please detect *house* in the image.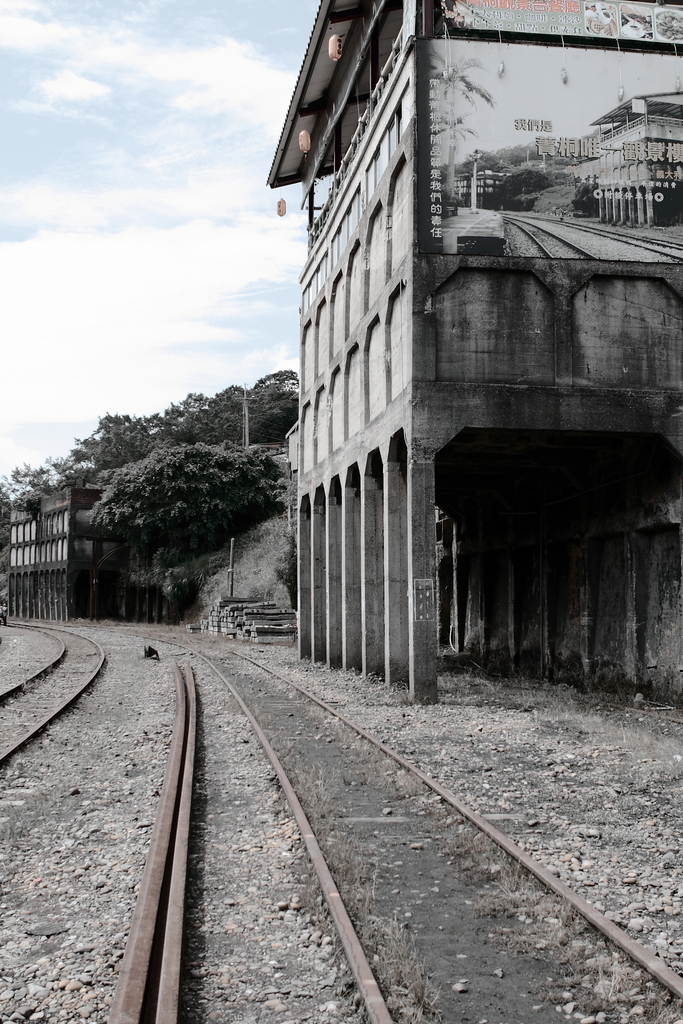
{"left": 6, "top": 483, "right": 206, "bottom": 623}.
